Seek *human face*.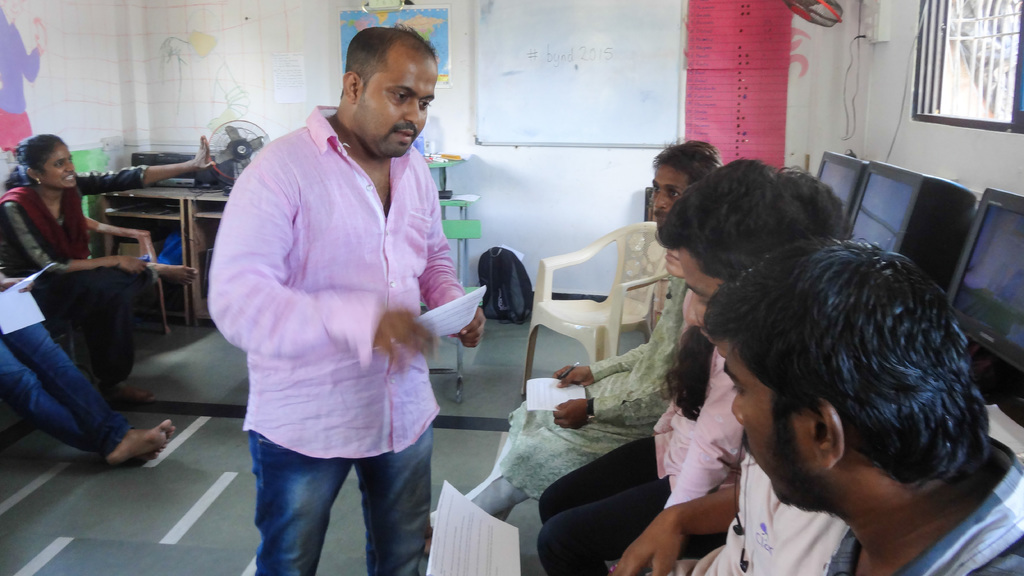
x1=42 y1=144 x2=74 y2=184.
